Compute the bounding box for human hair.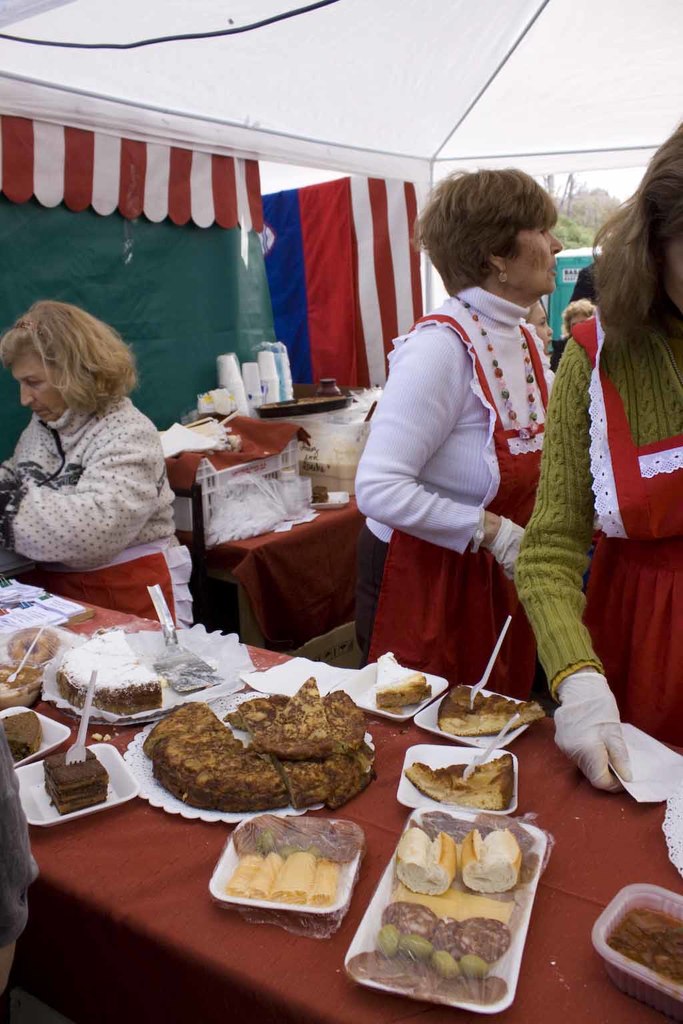
bbox(413, 159, 558, 293).
